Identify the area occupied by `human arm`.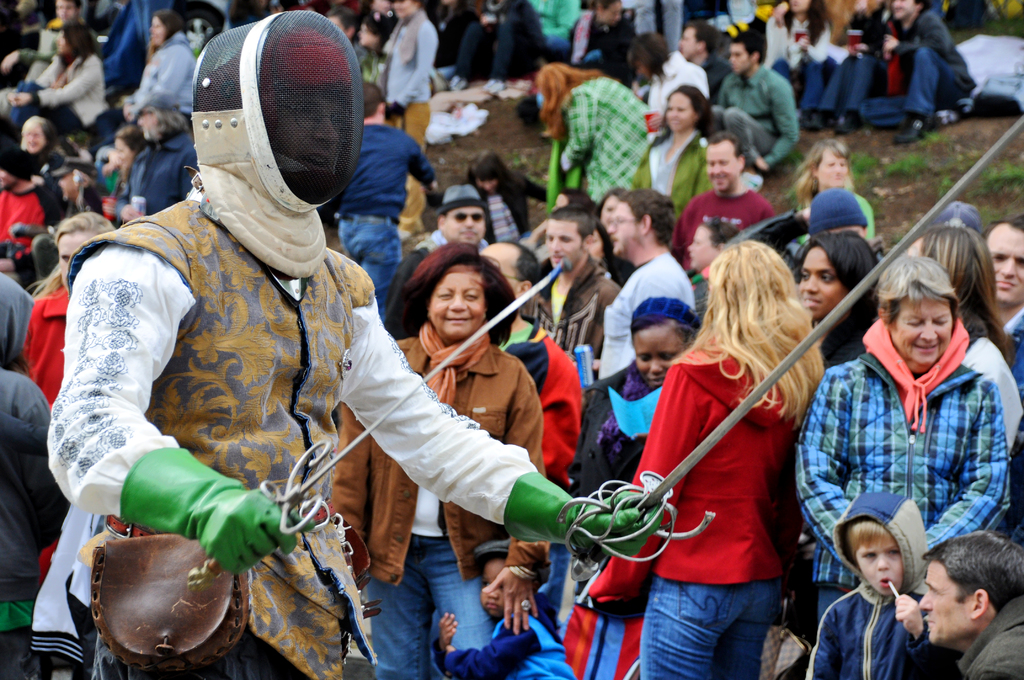
Area: [x1=710, y1=198, x2=820, y2=264].
